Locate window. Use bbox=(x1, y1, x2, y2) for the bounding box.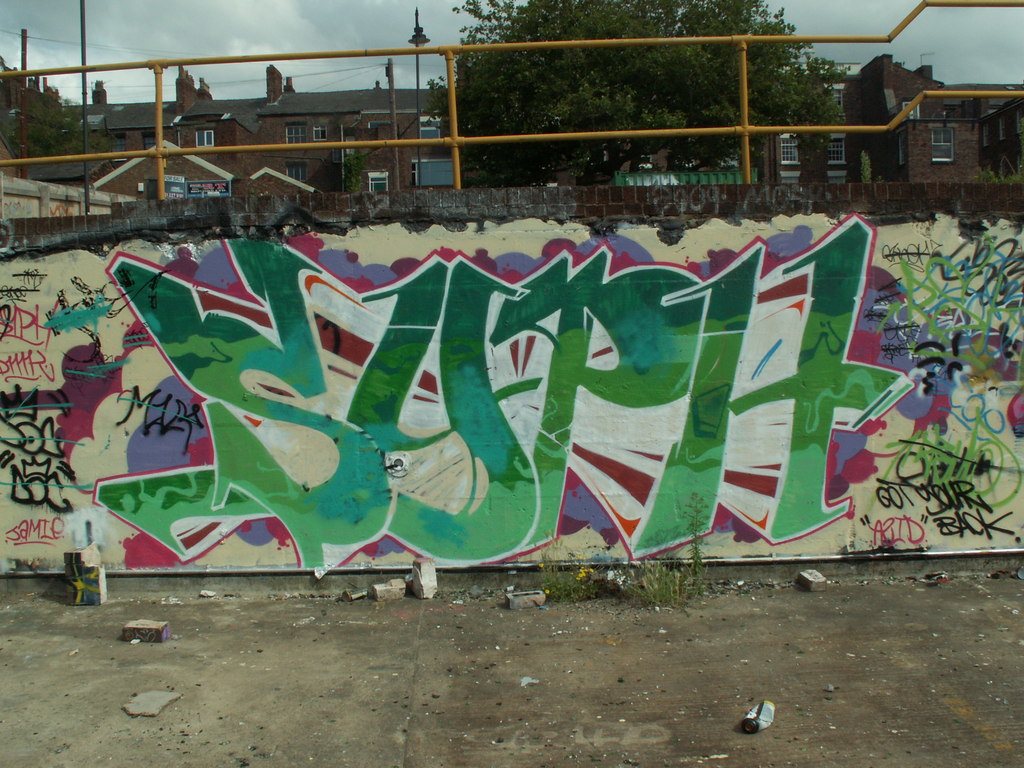
bbox=(426, 115, 439, 142).
